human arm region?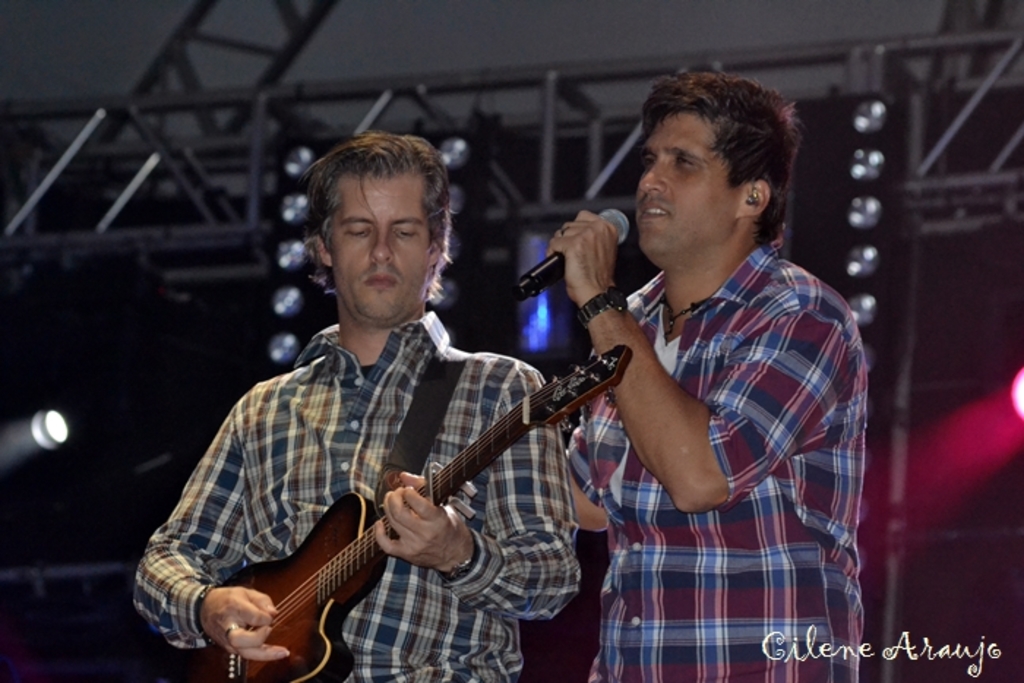
360, 363, 587, 626
